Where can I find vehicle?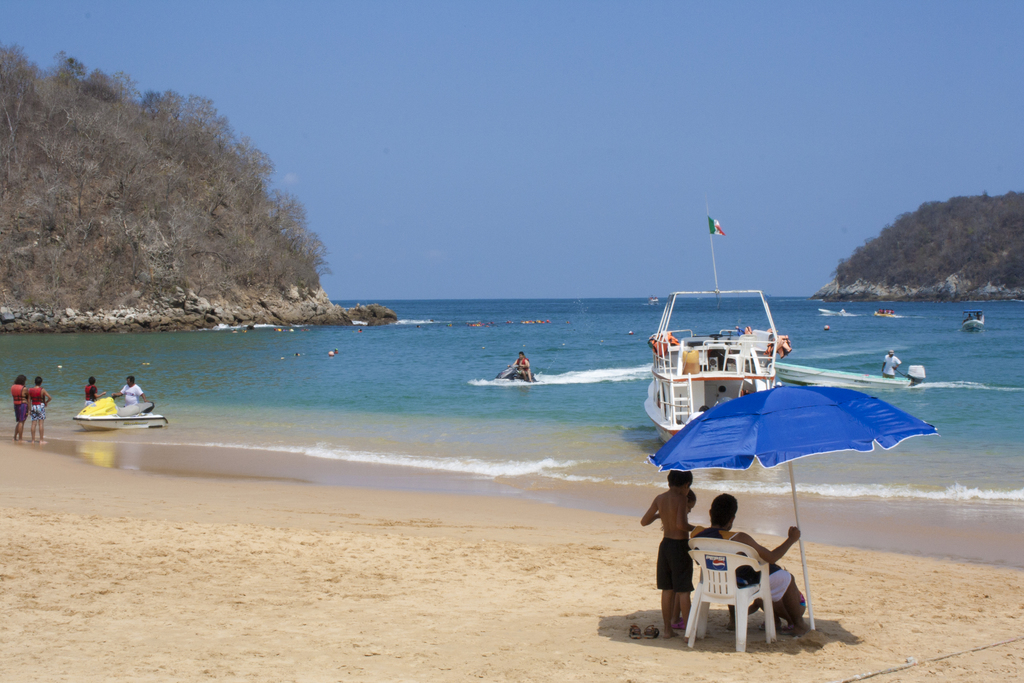
You can find it at left=641, top=205, right=781, bottom=444.
